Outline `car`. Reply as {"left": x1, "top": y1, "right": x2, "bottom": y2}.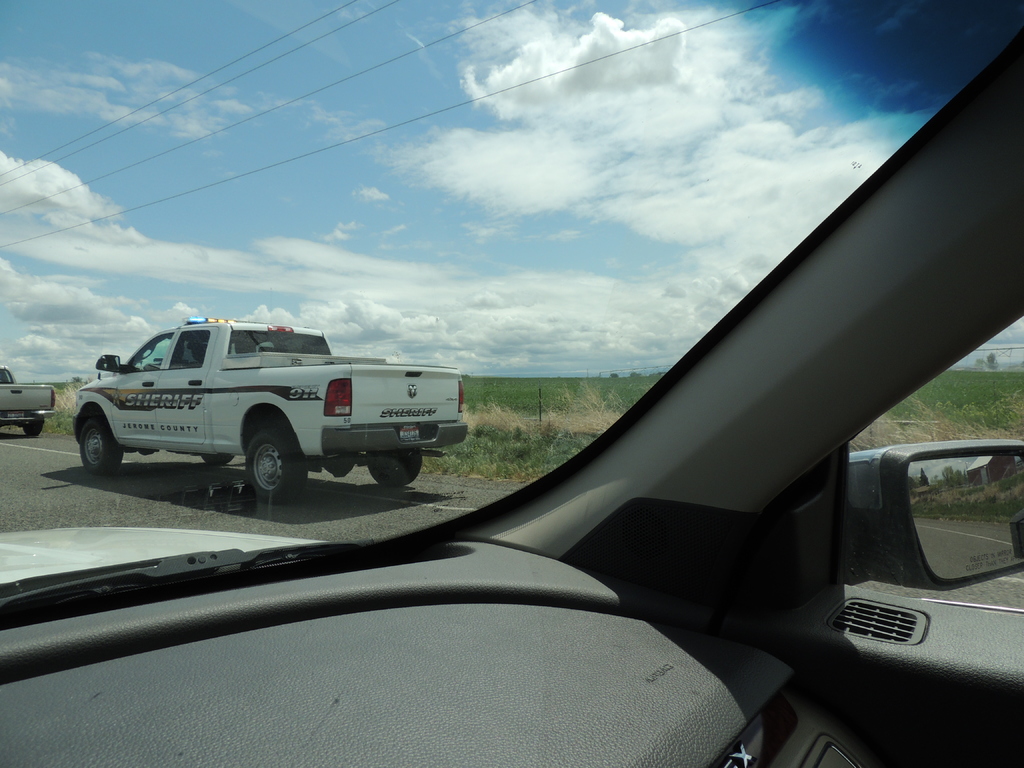
{"left": 0, "top": 0, "right": 1023, "bottom": 767}.
